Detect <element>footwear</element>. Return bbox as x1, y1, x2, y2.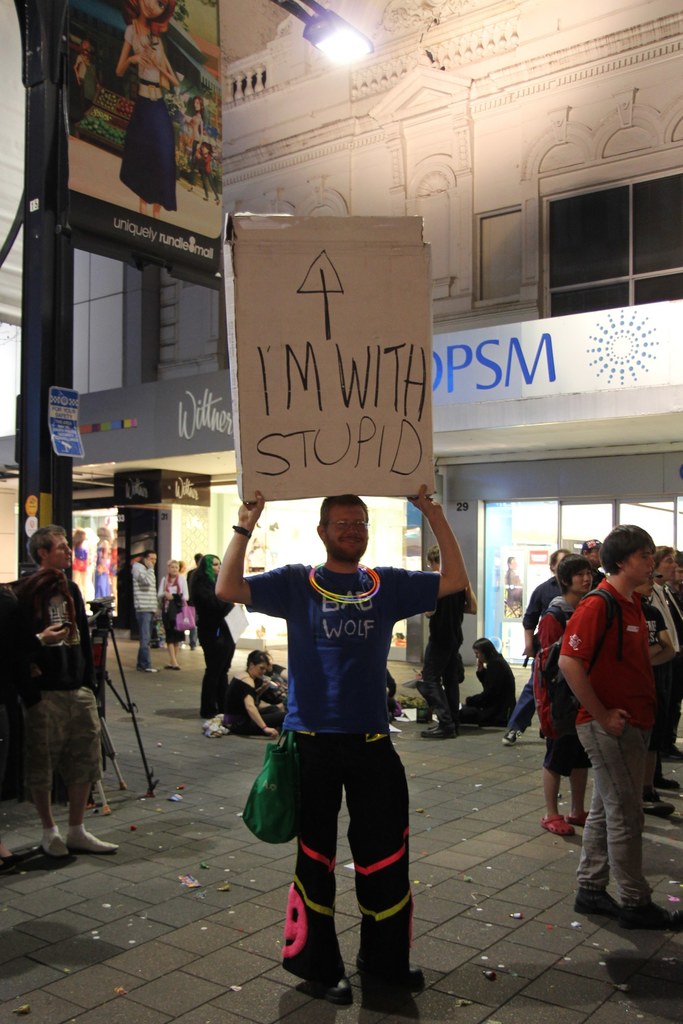
67, 824, 121, 860.
